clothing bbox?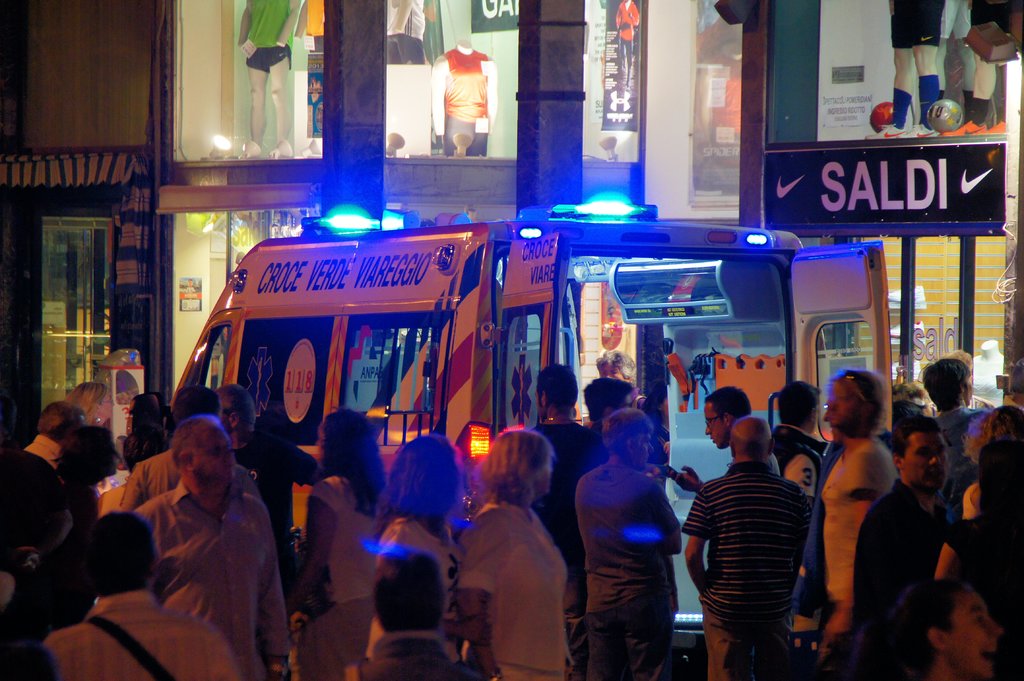
964 0 1018 44
